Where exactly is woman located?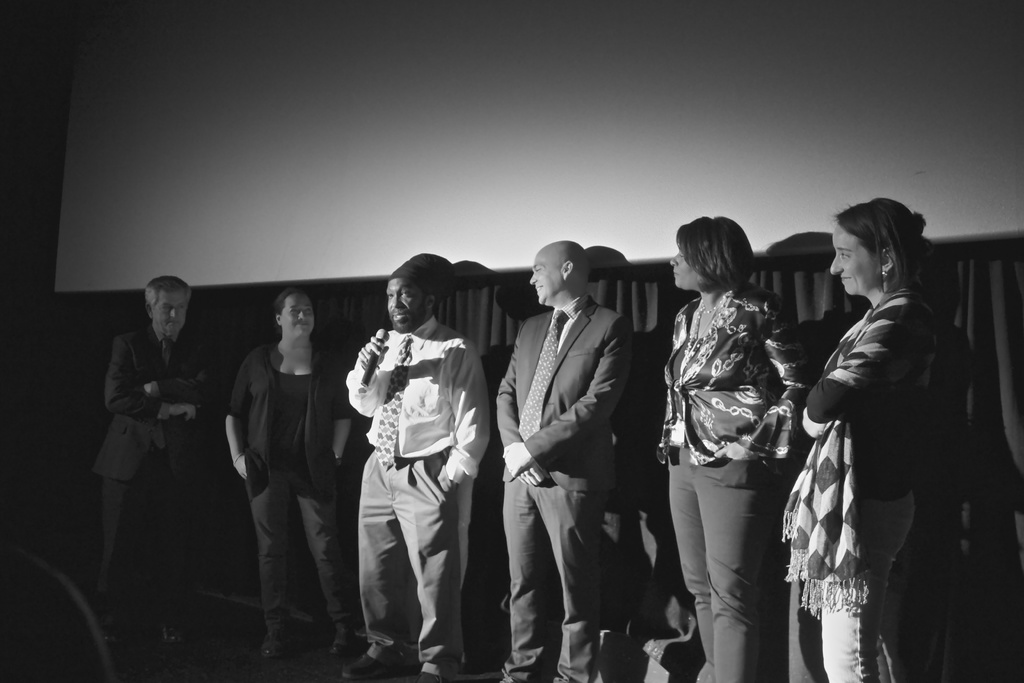
Its bounding box is box=[776, 194, 951, 682].
